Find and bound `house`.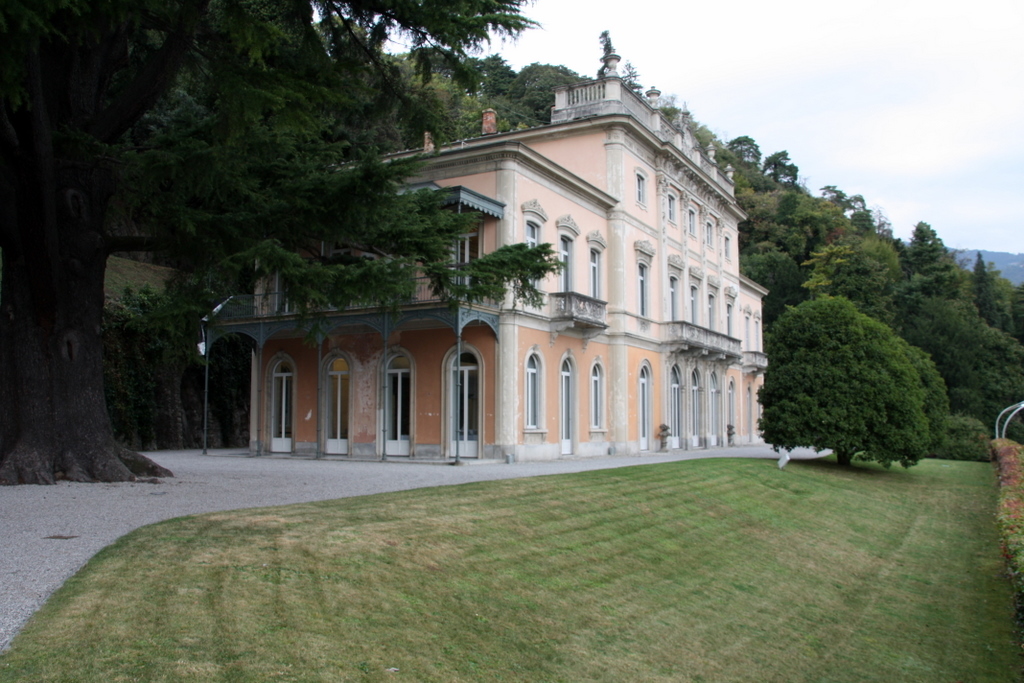
Bound: 103 243 208 459.
